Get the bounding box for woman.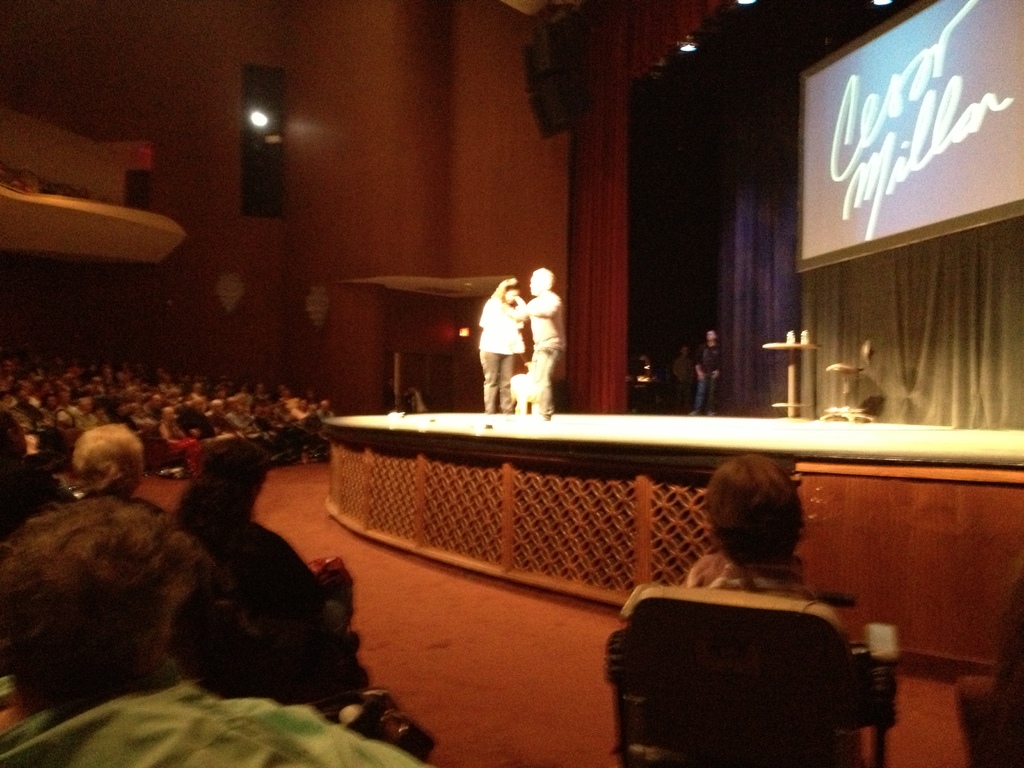
{"left": 169, "top": 436, "right": 377, "bottom": 696}.
